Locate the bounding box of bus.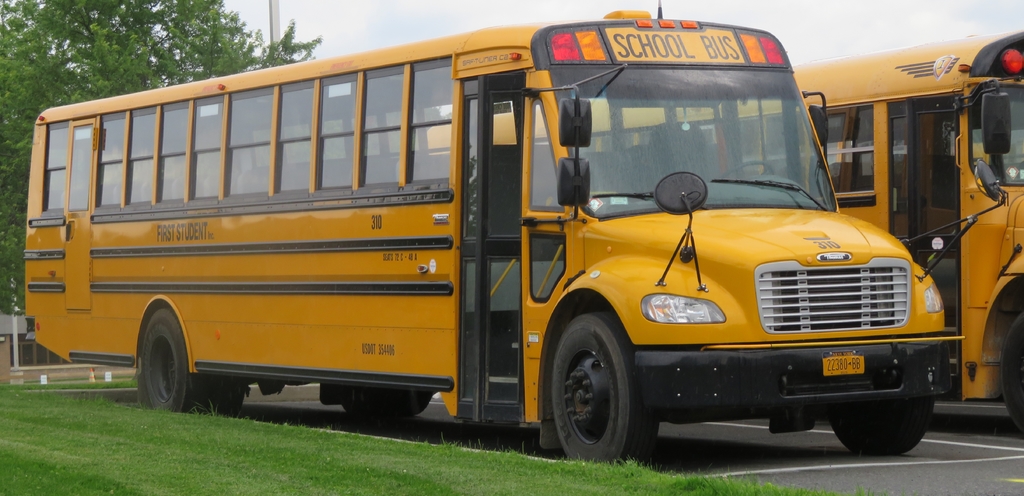
Bounding box: <bbox>24, 9, 1011, 468</bbox>.
